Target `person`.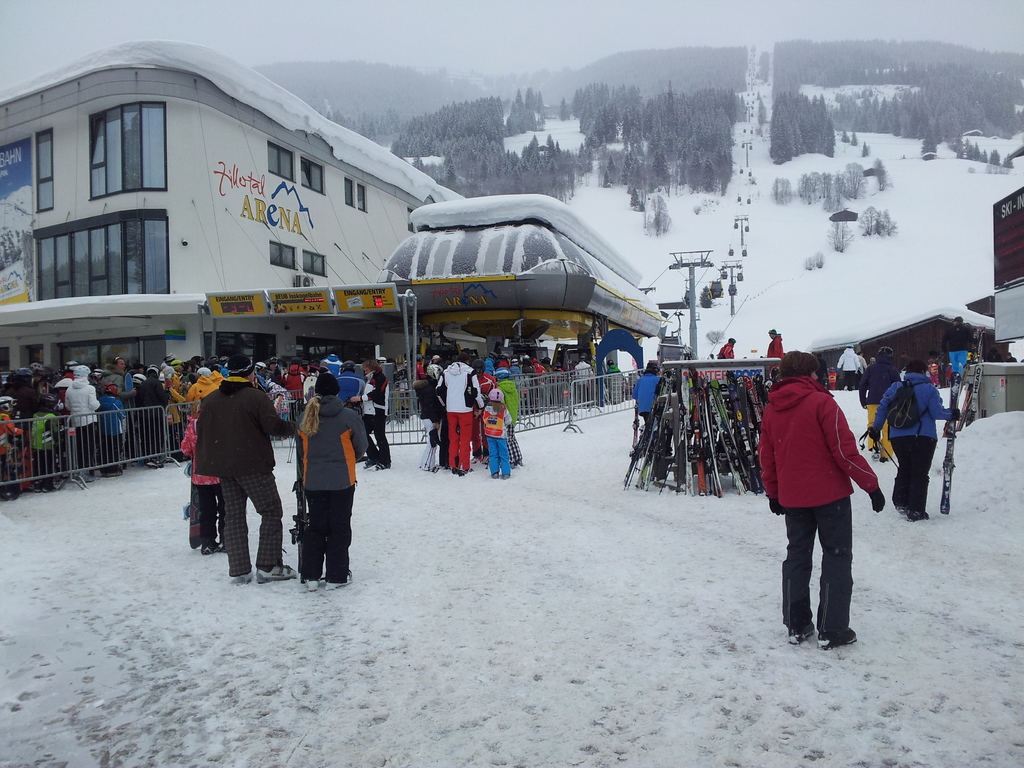
Target region: x1=516 y1=355 x2=534 y2=413.
